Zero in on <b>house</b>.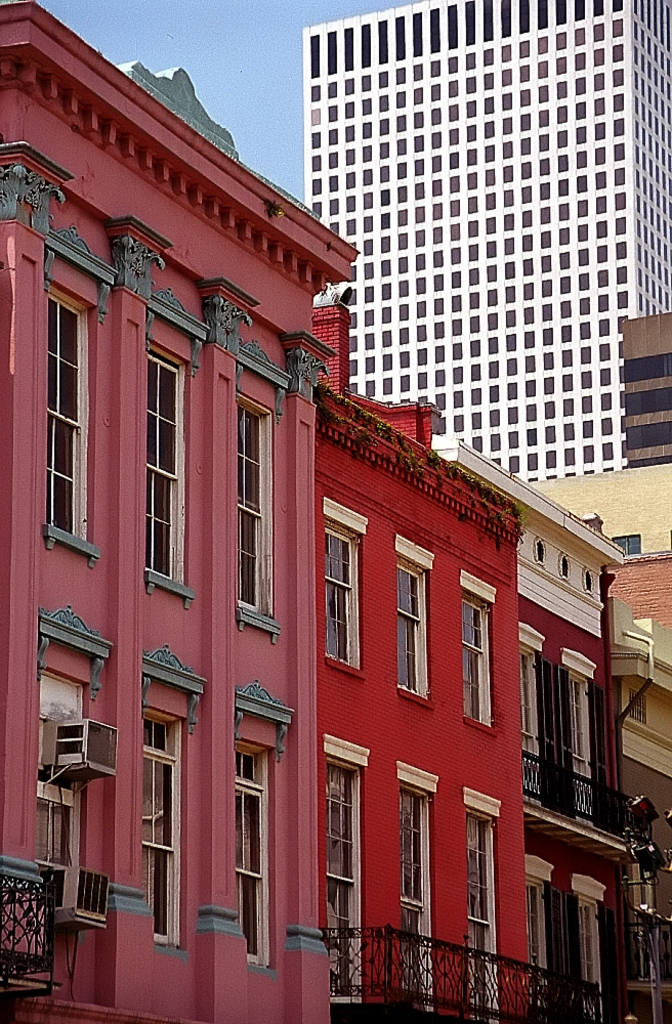
Zeroed in: <bbox>0, 0, 671, 1023</bbox>.
